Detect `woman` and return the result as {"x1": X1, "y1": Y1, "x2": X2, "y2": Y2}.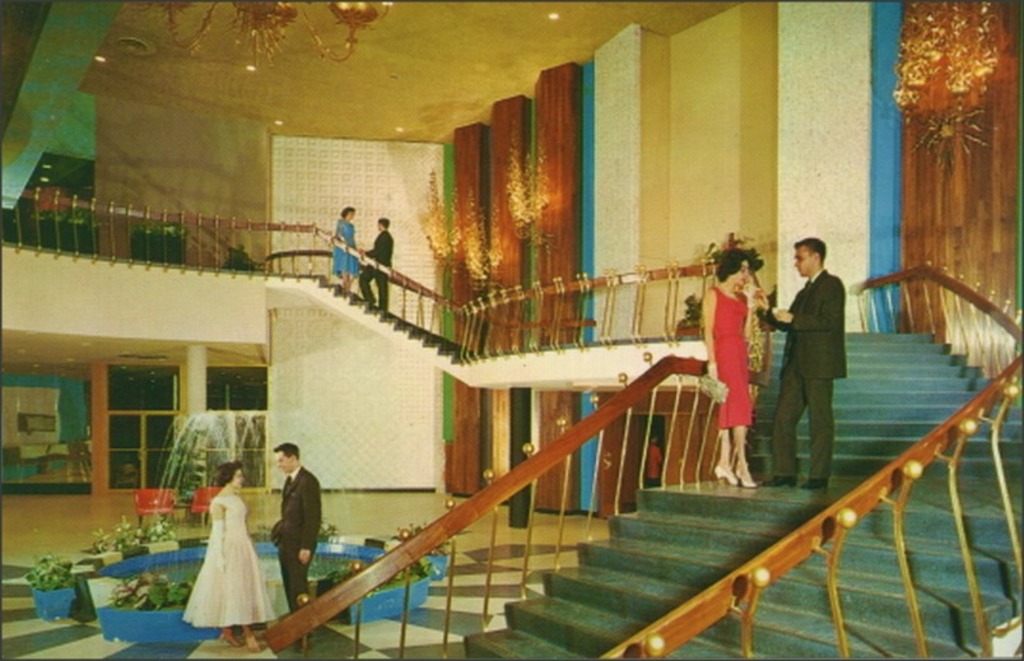
{"x1": 329, "y1": 204, "x2": 360, "y2": 295}.
